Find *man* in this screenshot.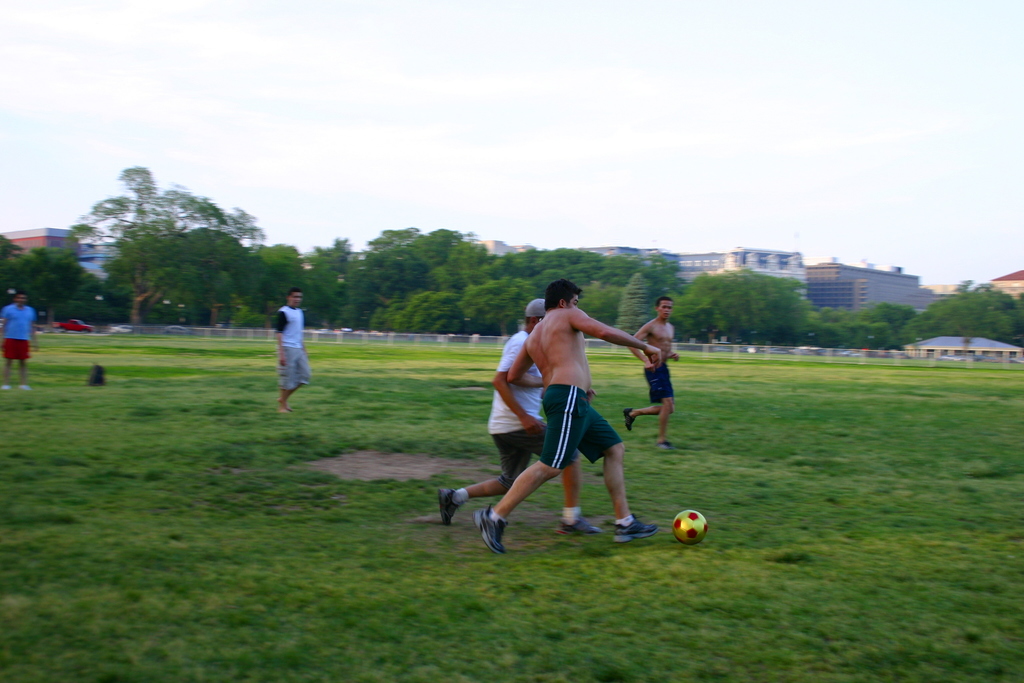
The bounding box for *man* is x1=485 y1=277 x2=676 y2=552.
